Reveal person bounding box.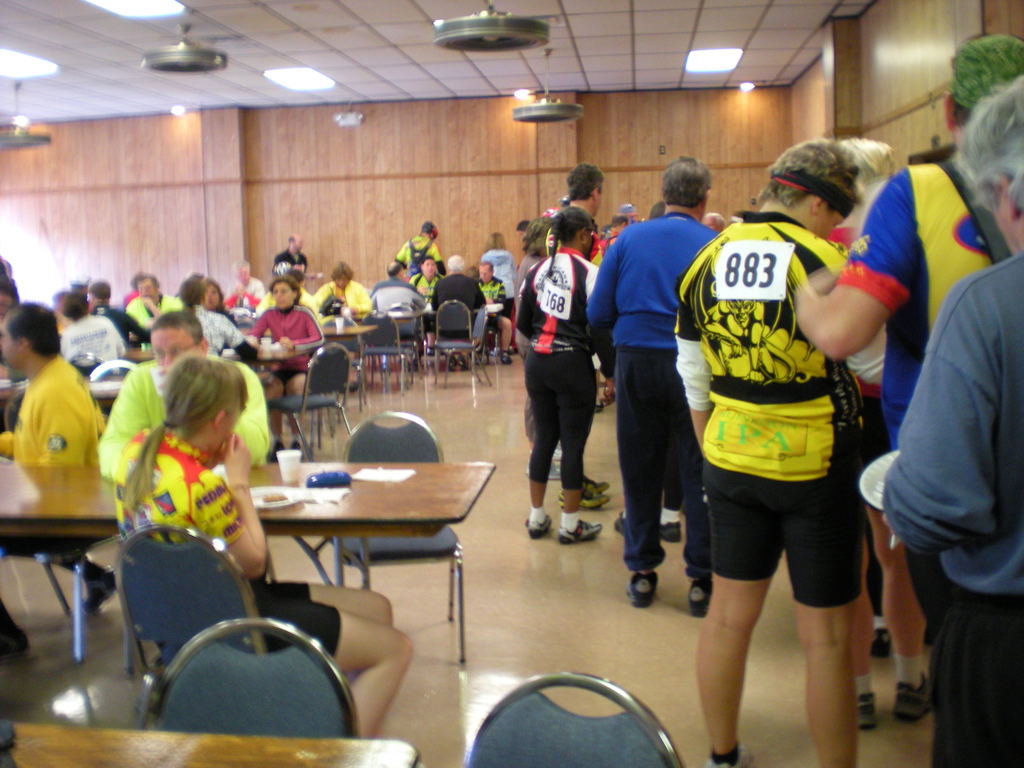
Revealed: locate(119, 270, 194, 344).
